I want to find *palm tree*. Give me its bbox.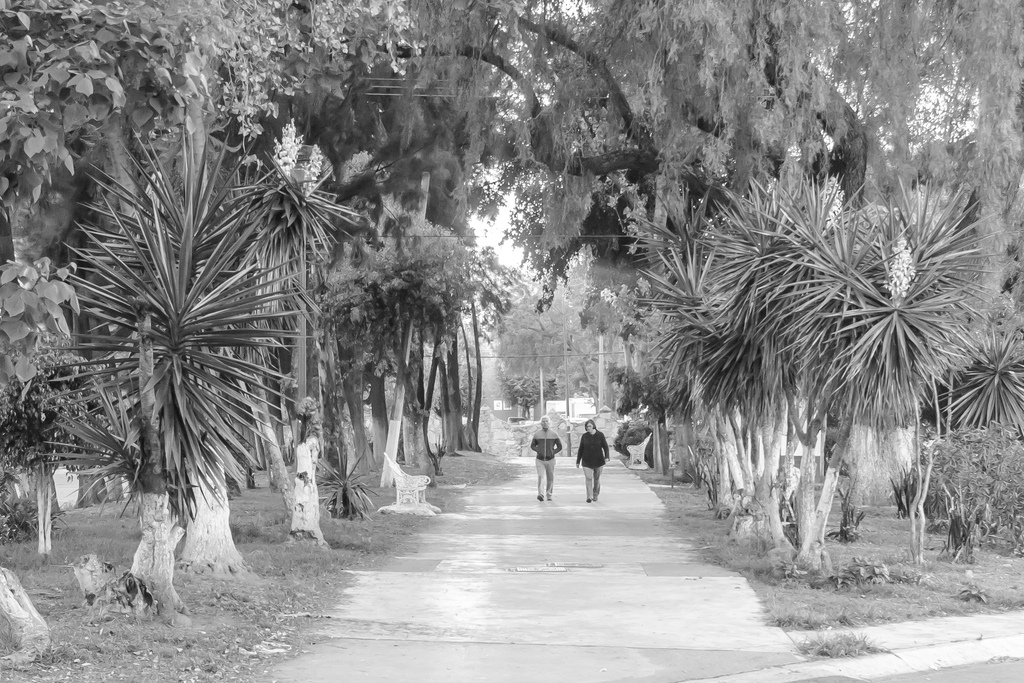
(left=68, top=159, right=232, bottom=595).
